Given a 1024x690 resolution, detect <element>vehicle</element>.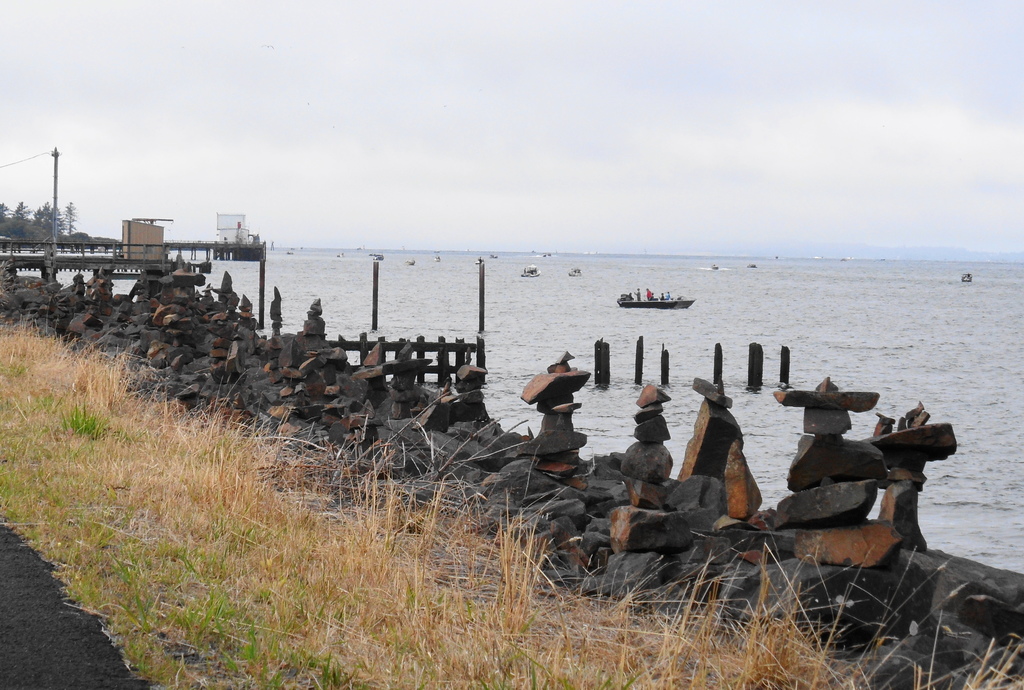
left=567, top=265, right=583, bottom=278.
